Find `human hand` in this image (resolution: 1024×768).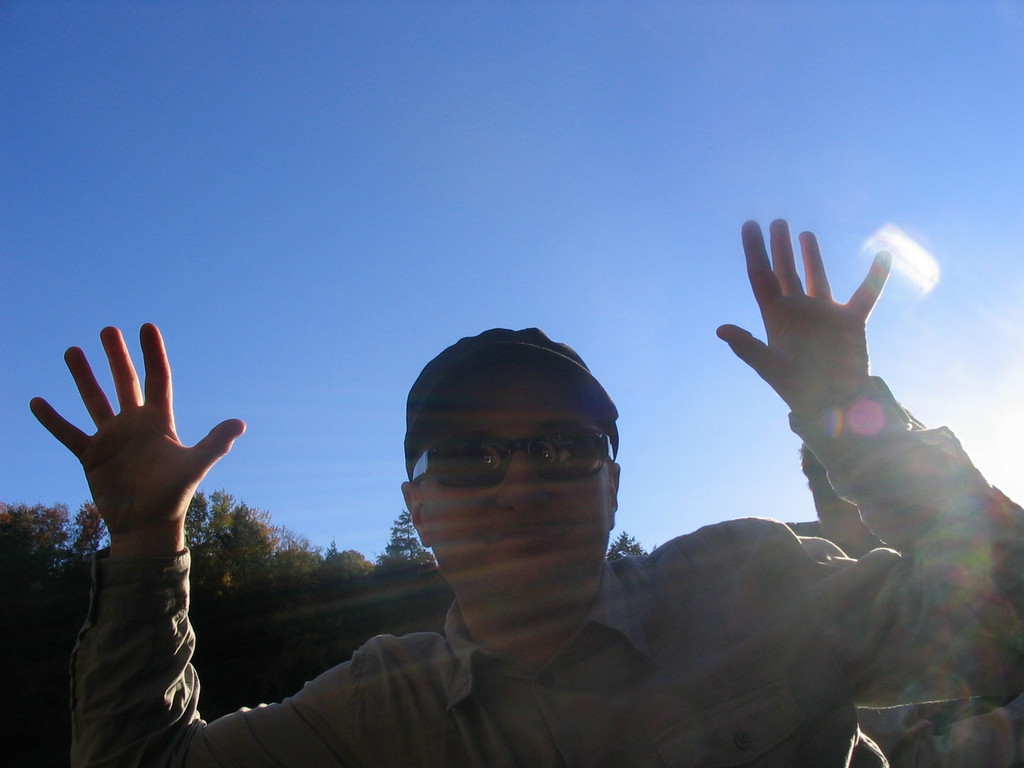
box(797, 534, 849, 559).
